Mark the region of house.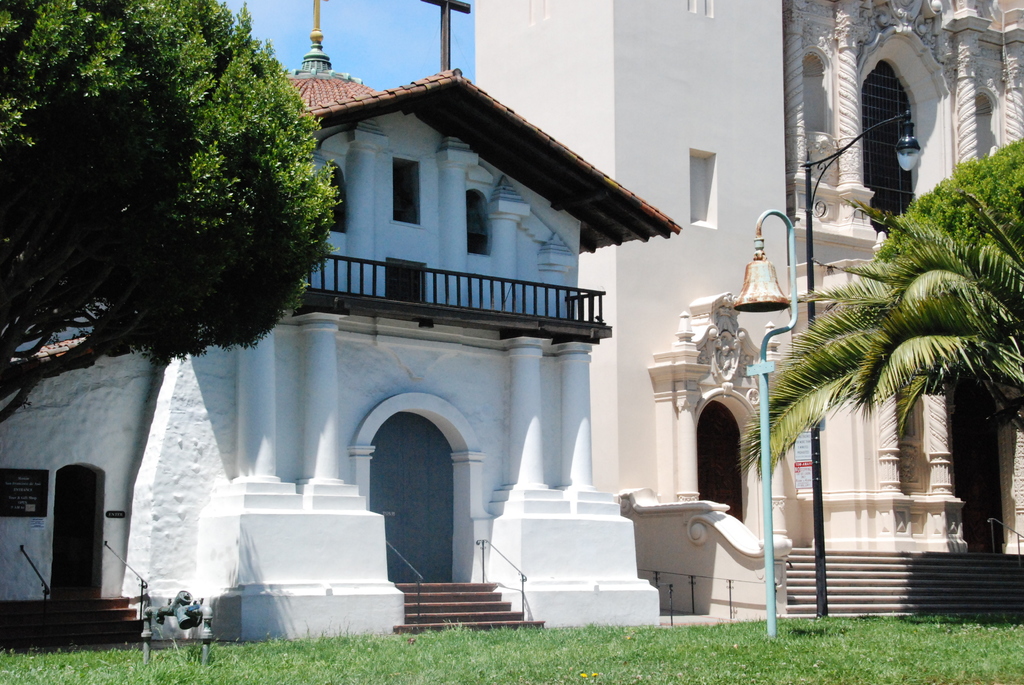
Region: [0, 0, 682, 639].
